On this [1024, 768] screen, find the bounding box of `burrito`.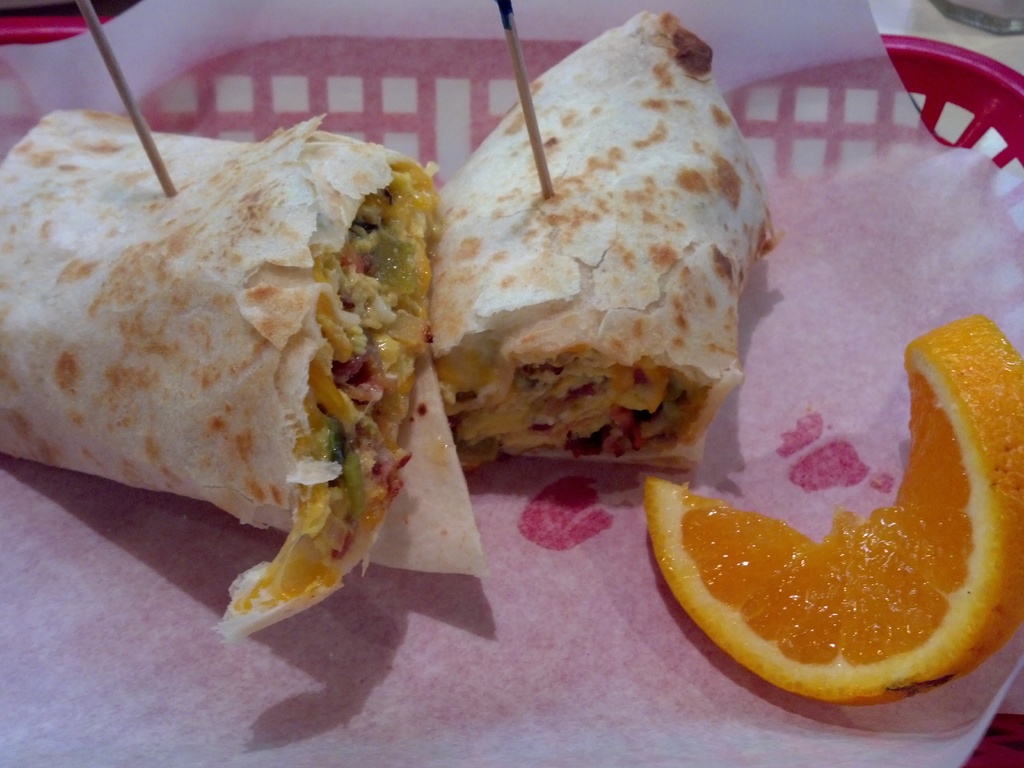
Bounding box: 421:4:783:468.
